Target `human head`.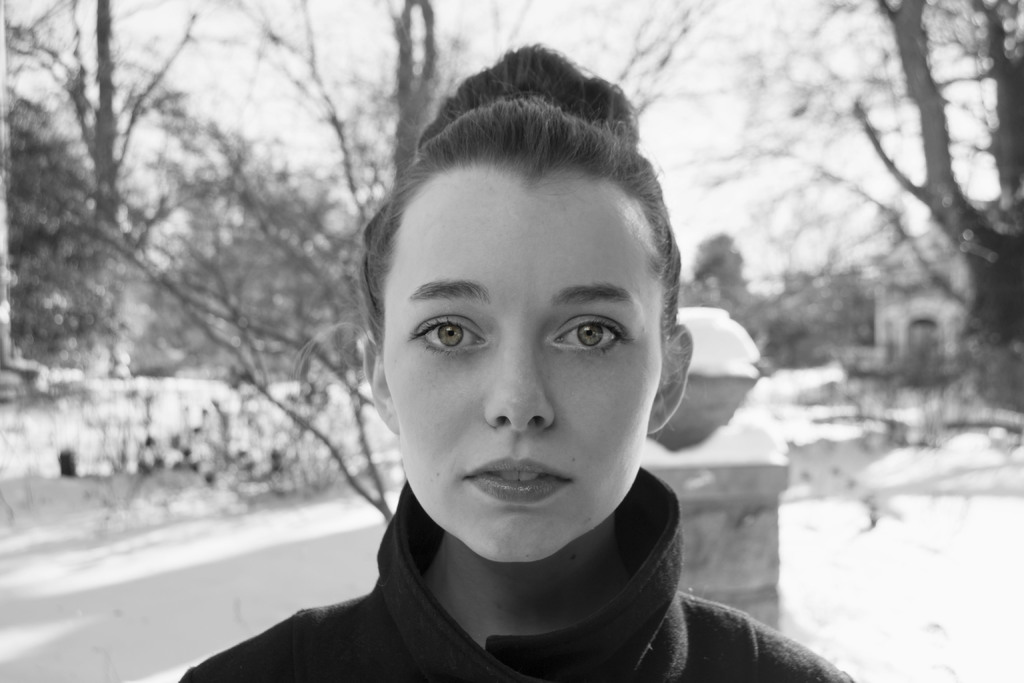
Target region: rect(360, 75, 692, 538).
